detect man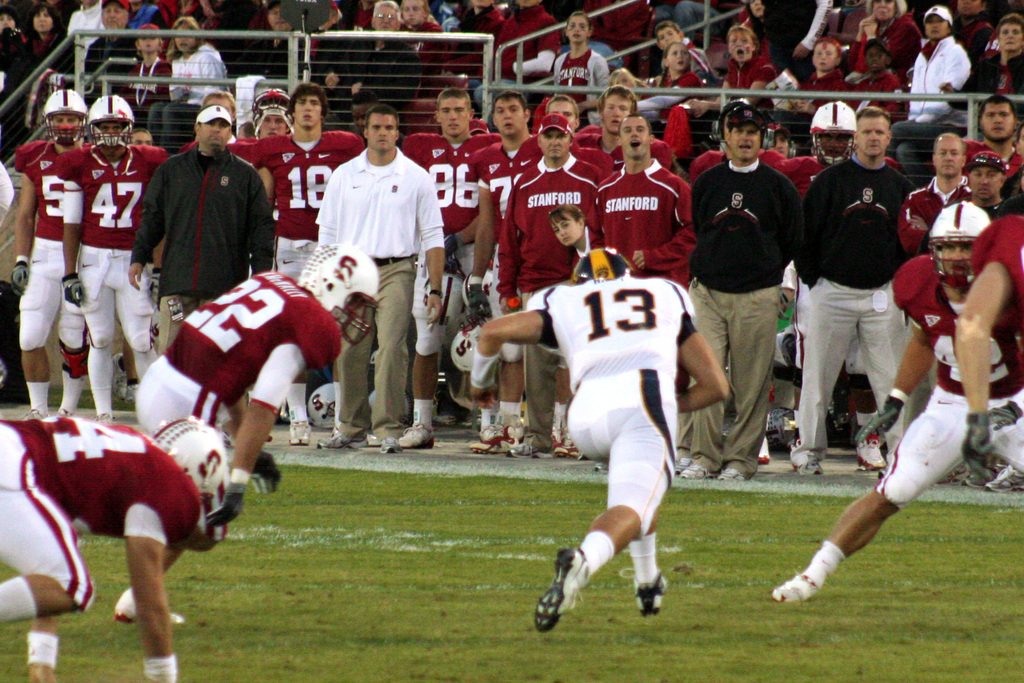
[0,411,227,682]
